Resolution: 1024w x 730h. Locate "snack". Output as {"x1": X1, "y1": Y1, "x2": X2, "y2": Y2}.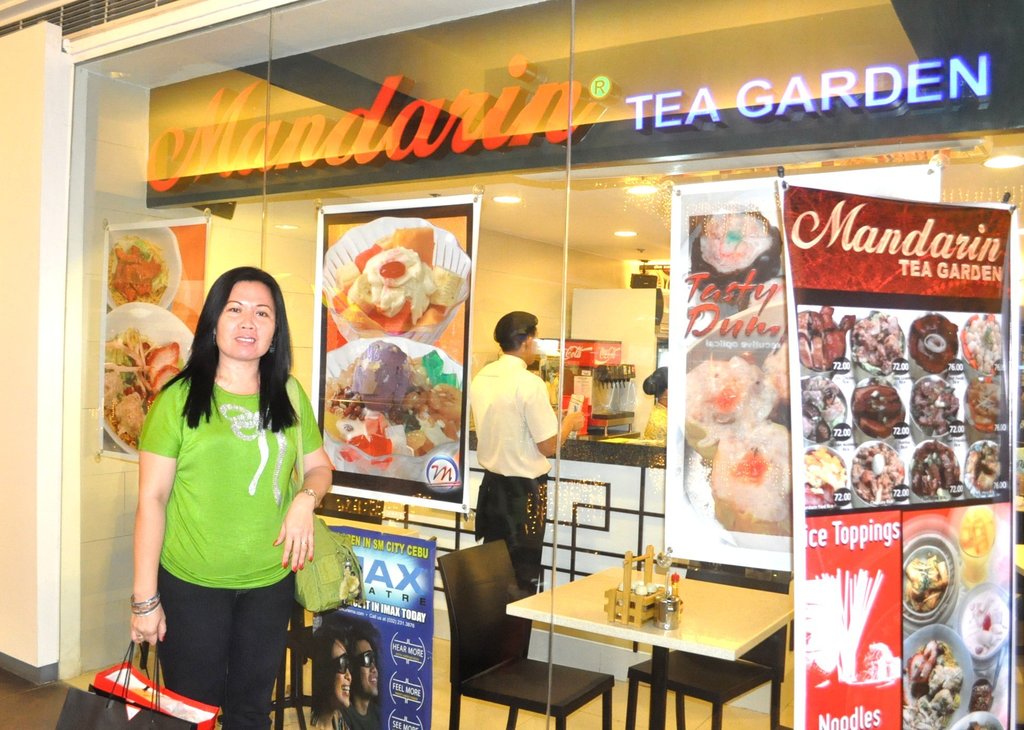
{"x1": 755, "y1": 332, "x2": 788, "y2": 428}.
